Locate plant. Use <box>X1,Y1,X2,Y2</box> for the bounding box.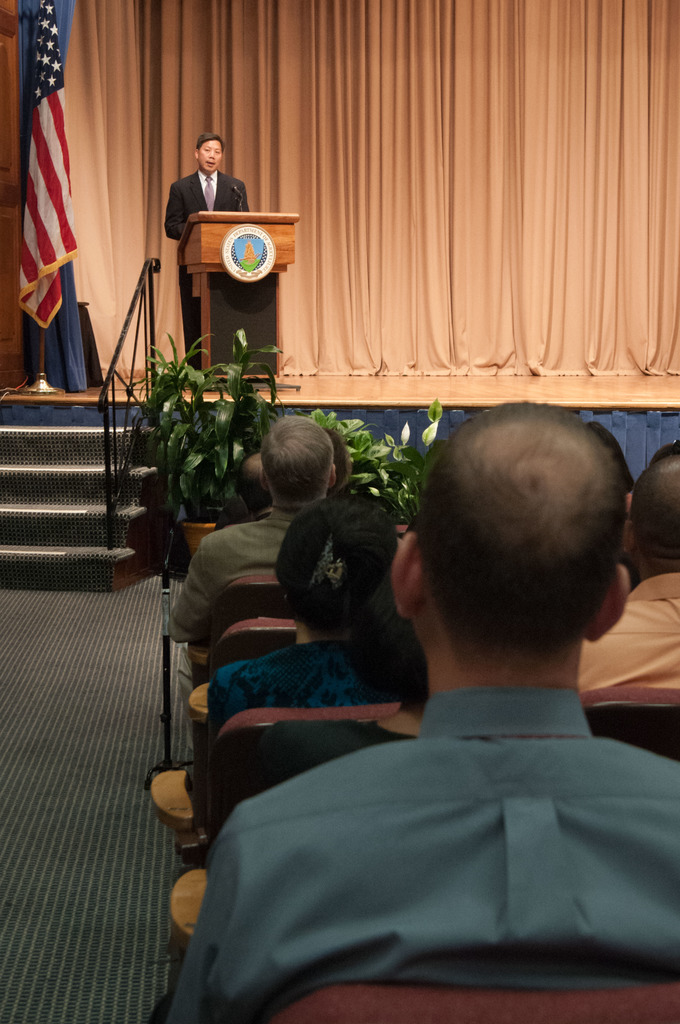
<box>307,396,447,538</box>.
